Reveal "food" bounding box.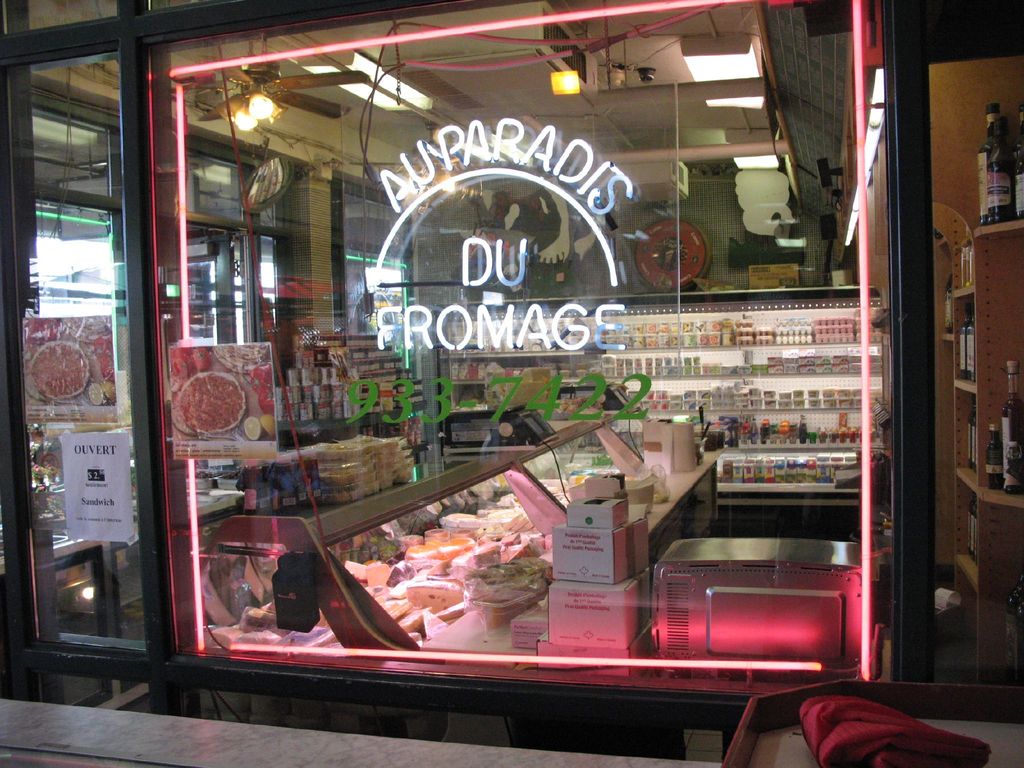
Revealed: 342,559,371,587.
